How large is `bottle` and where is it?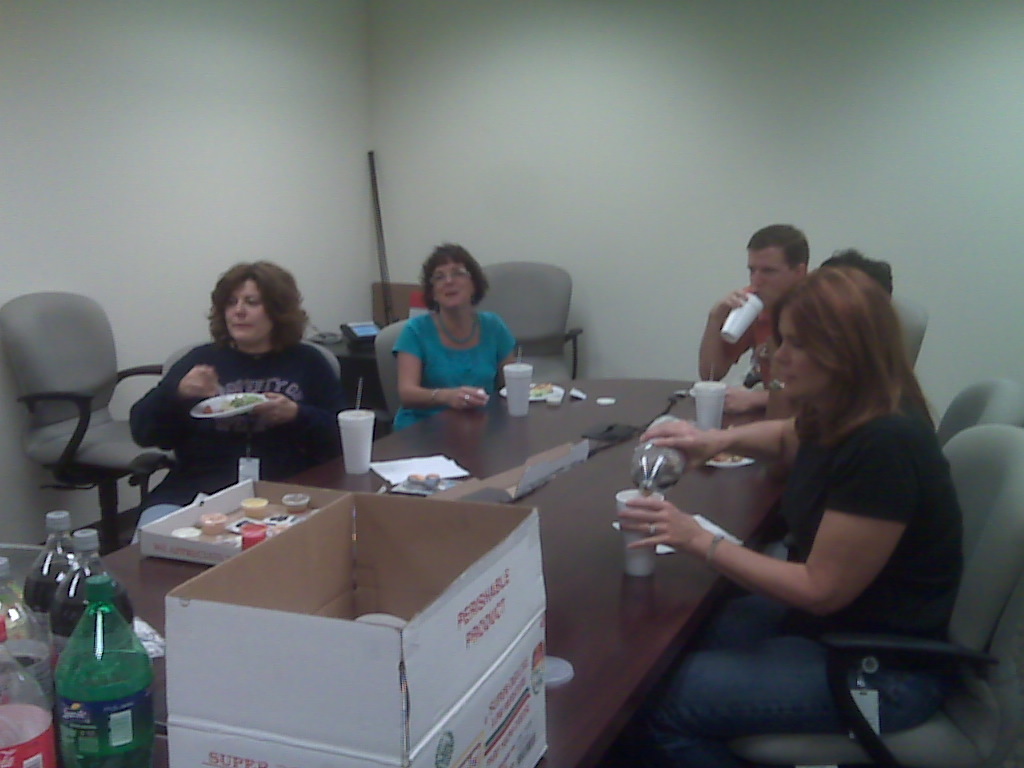
Bounding box: BBox(0, 564, 57, 767).
